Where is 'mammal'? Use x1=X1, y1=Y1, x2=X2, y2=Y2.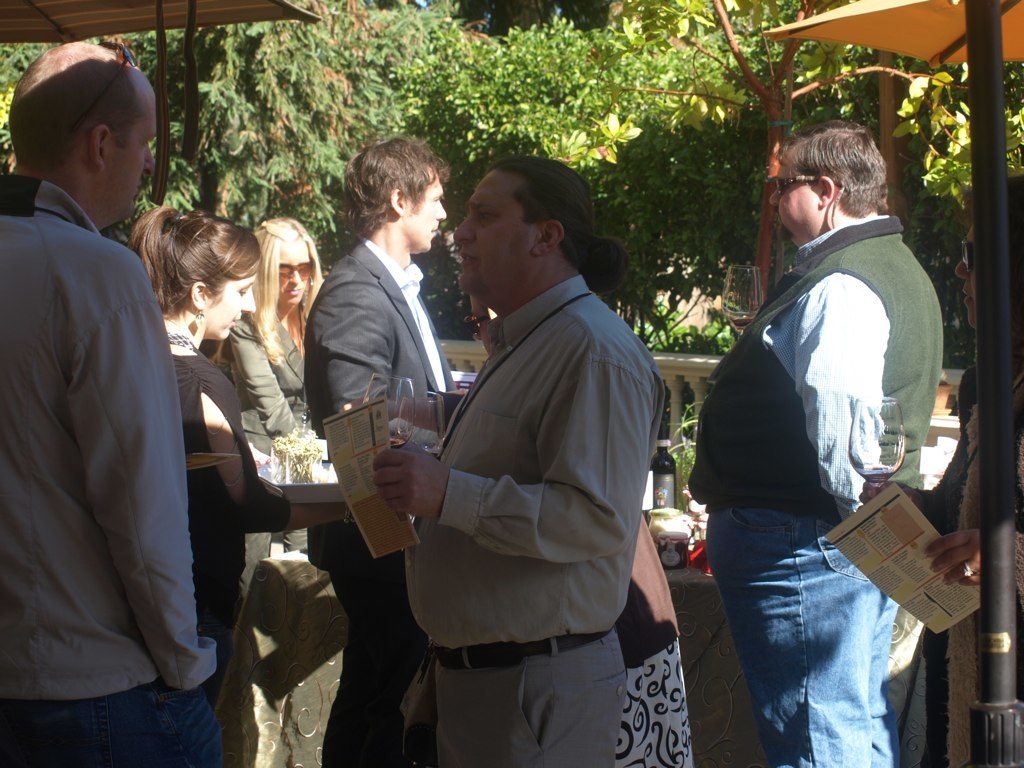
x1=223, y1=206, x2=328, y2=637.
